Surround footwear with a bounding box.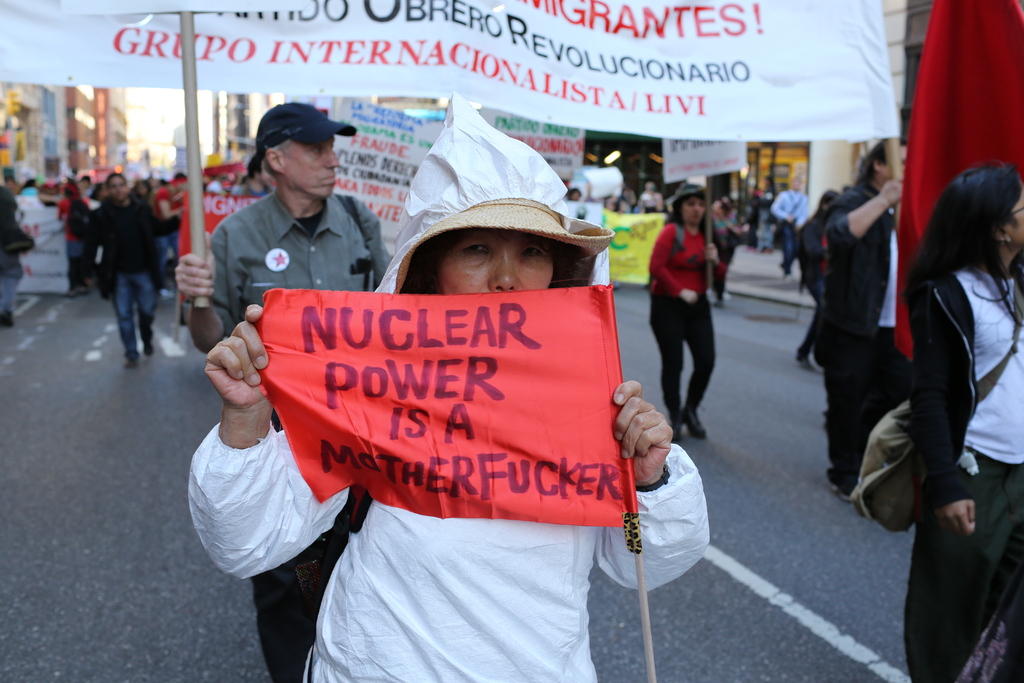
(136,321,159,354).
